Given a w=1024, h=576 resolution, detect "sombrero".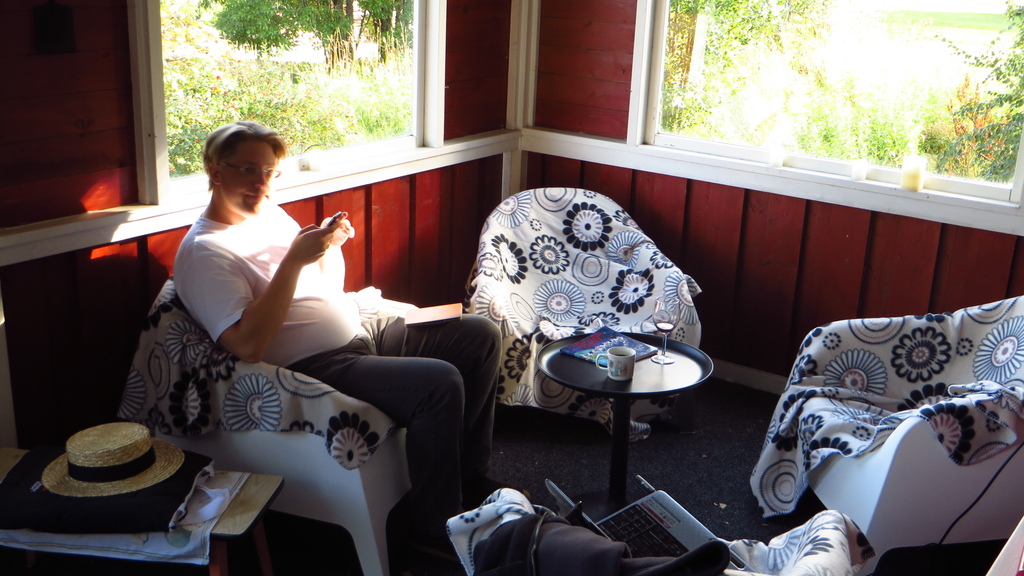
x1=41, y1=413, x2=185, y2=513.
